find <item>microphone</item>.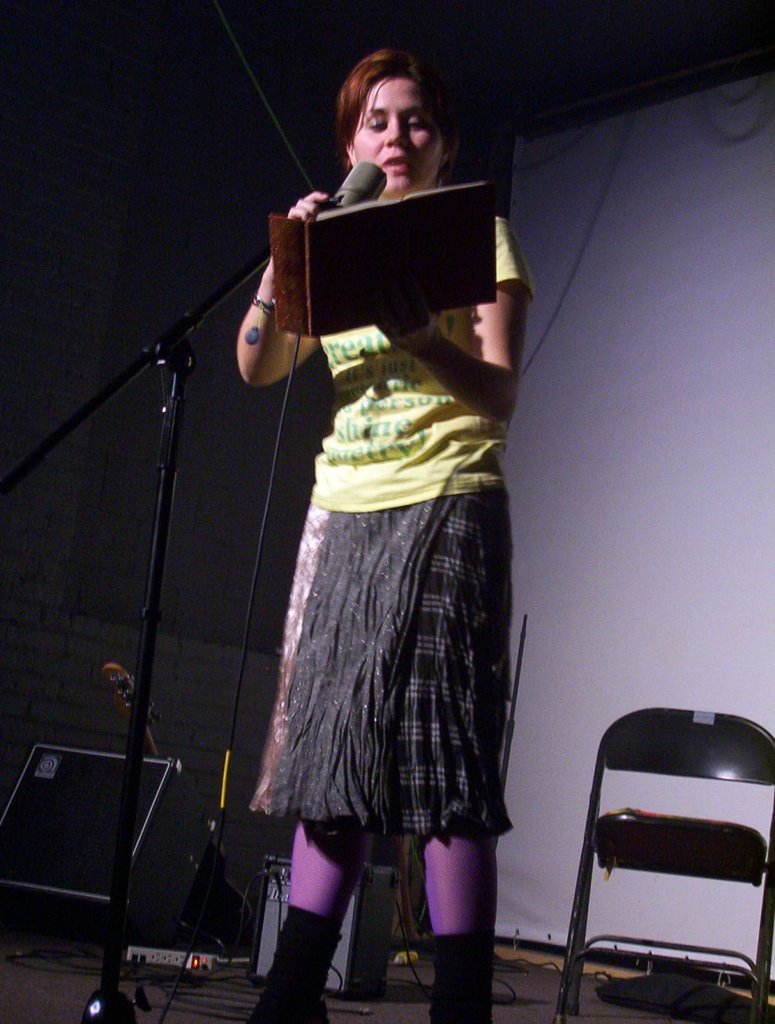
region(332, 157, 386, 204).
